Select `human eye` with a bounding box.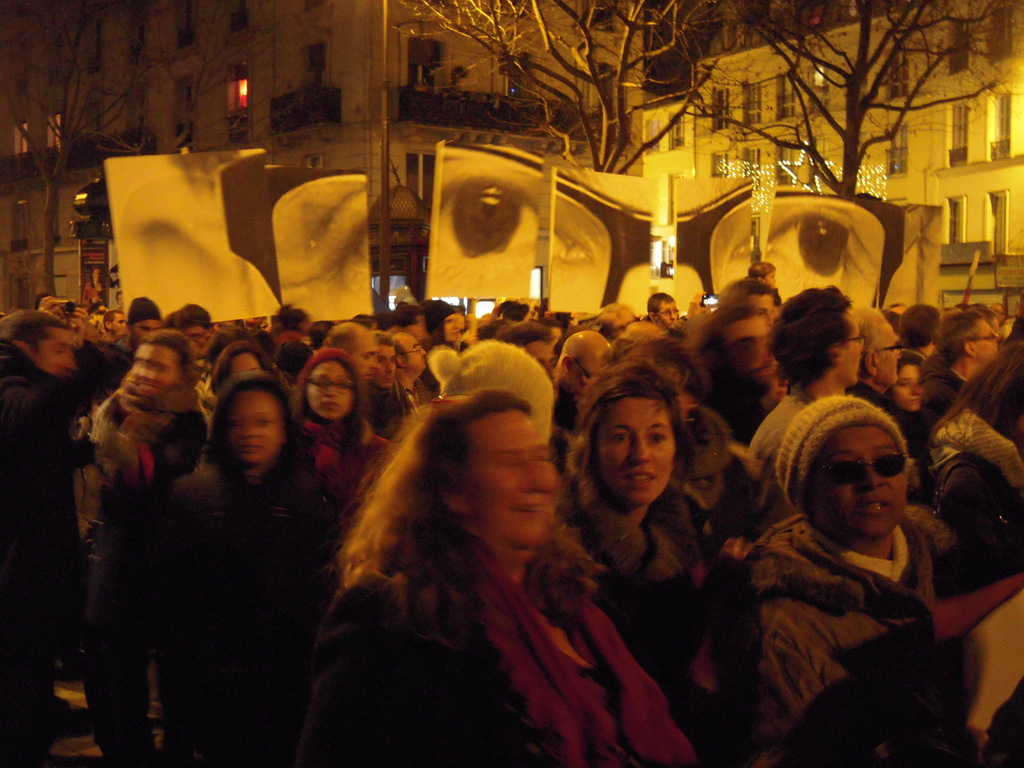
<region>645, 431, 666, 445</region>.
